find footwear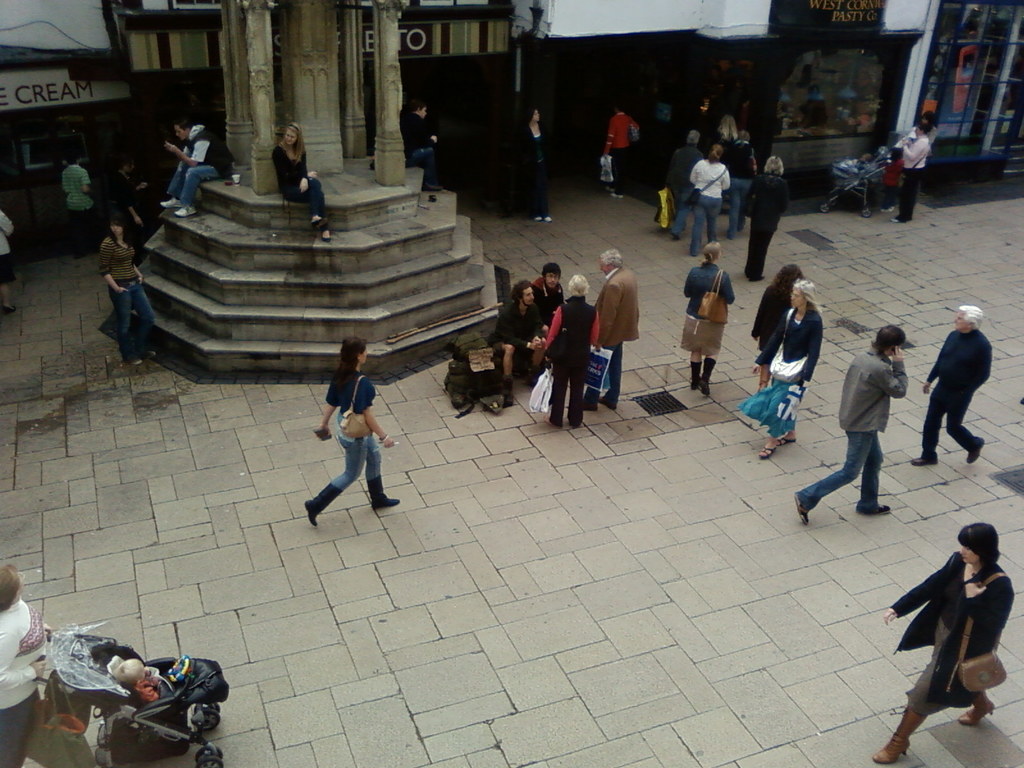
133,362,149,377
